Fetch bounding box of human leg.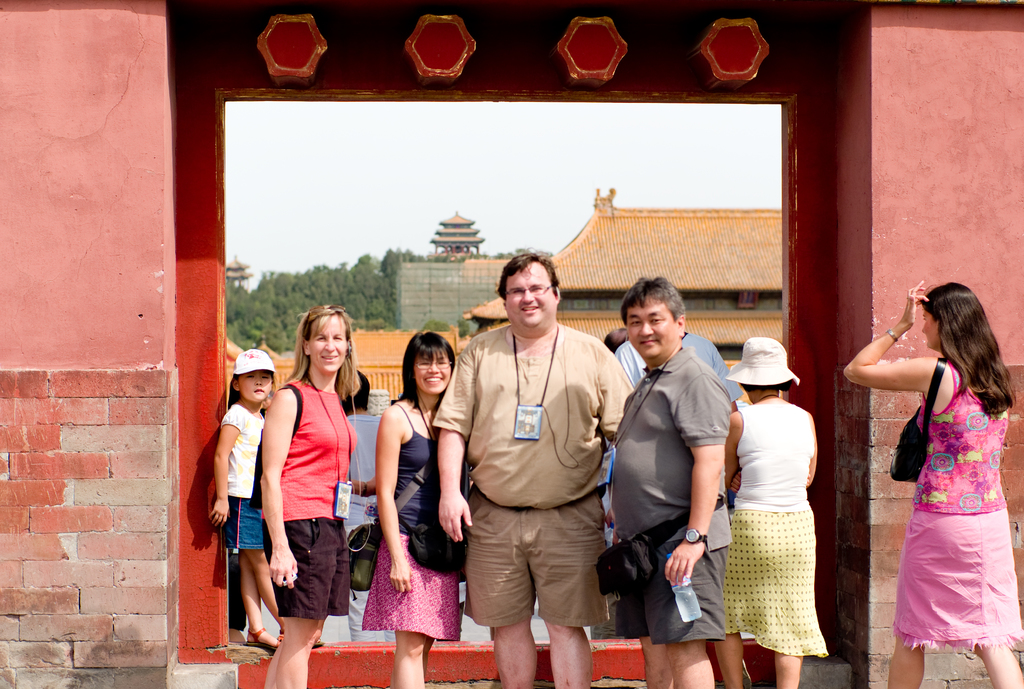
Bbox: <region>262, 505, 329, 688</region>.
